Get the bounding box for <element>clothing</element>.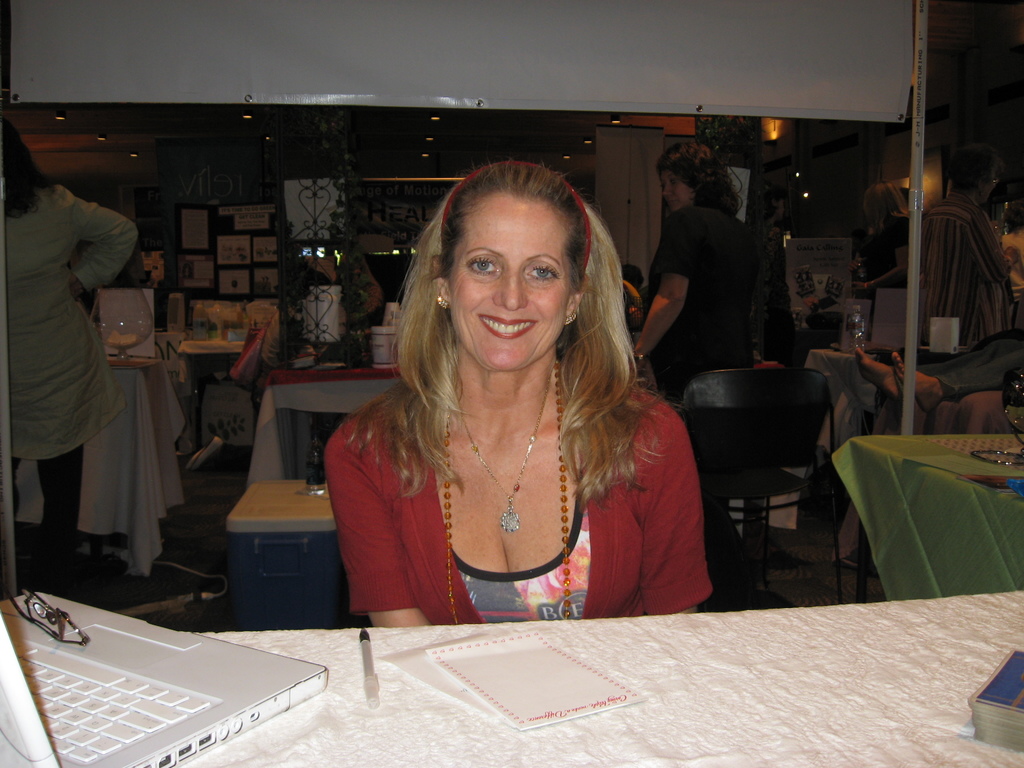
crop(943, 338, 1023, 394).
